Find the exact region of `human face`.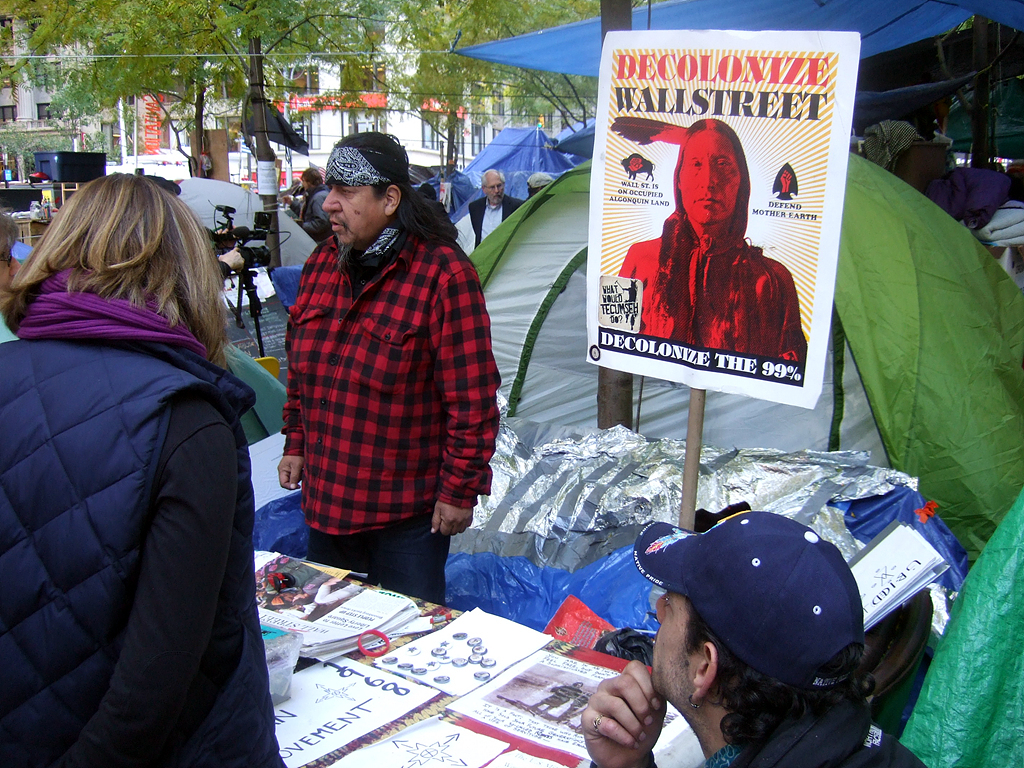
Exact region: 649, 590, 704, 696.
